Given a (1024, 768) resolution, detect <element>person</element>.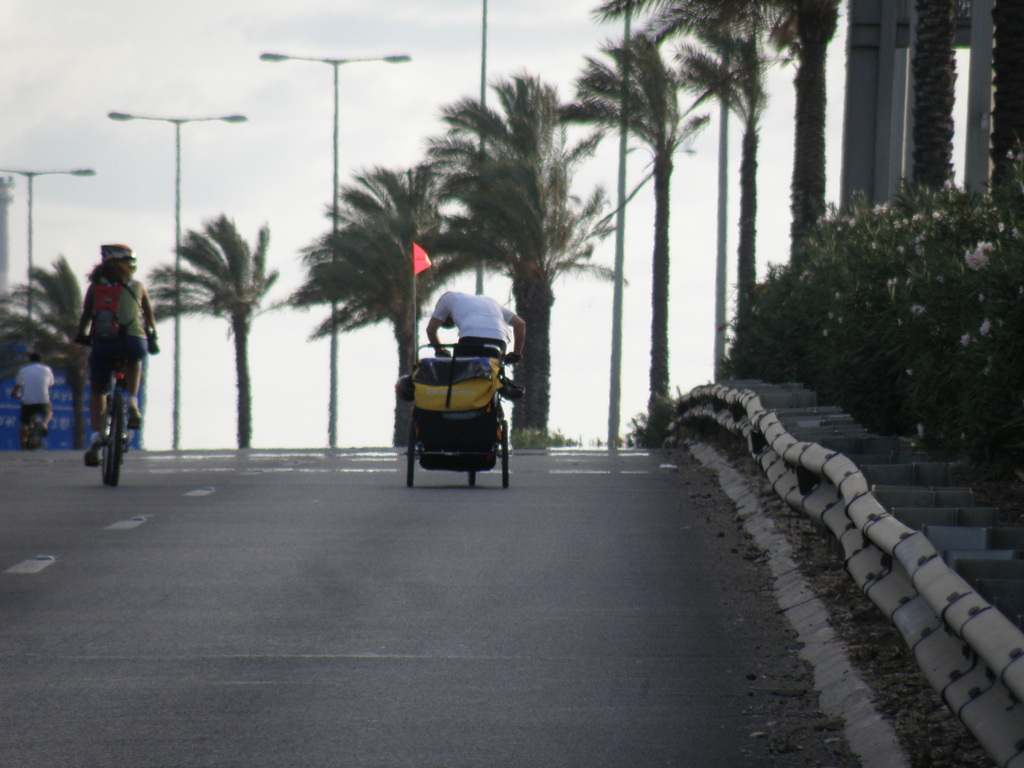
426, 291, 525, 365.
